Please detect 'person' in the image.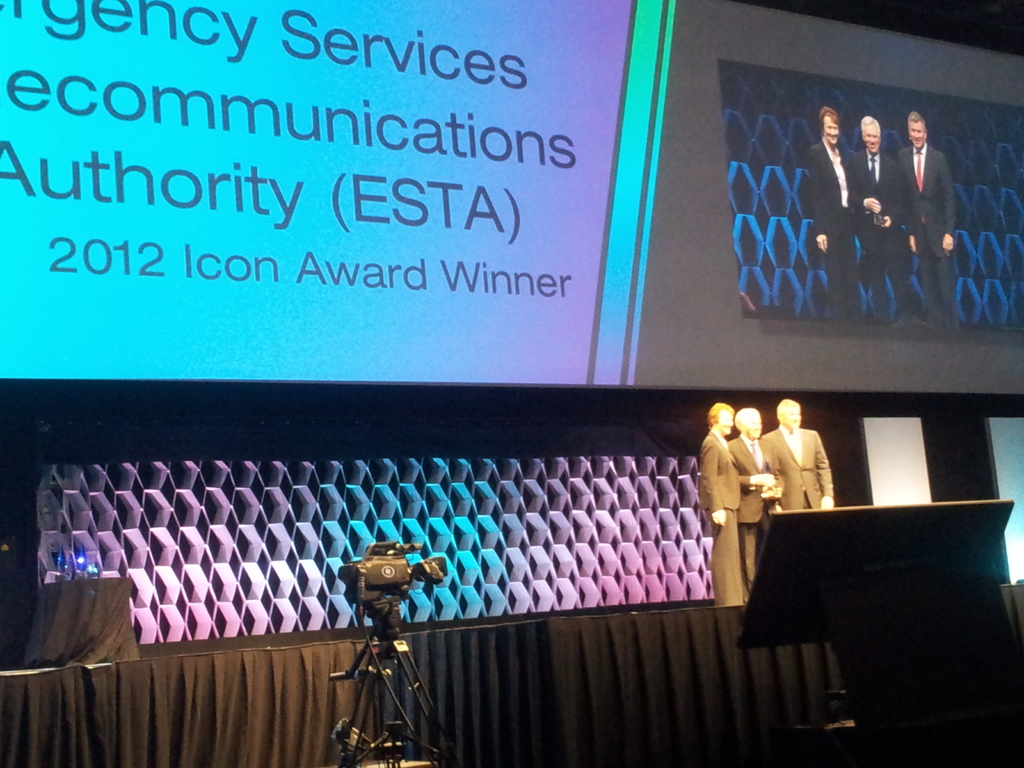
x1=759 y1=401 x2=835 y2=514.
